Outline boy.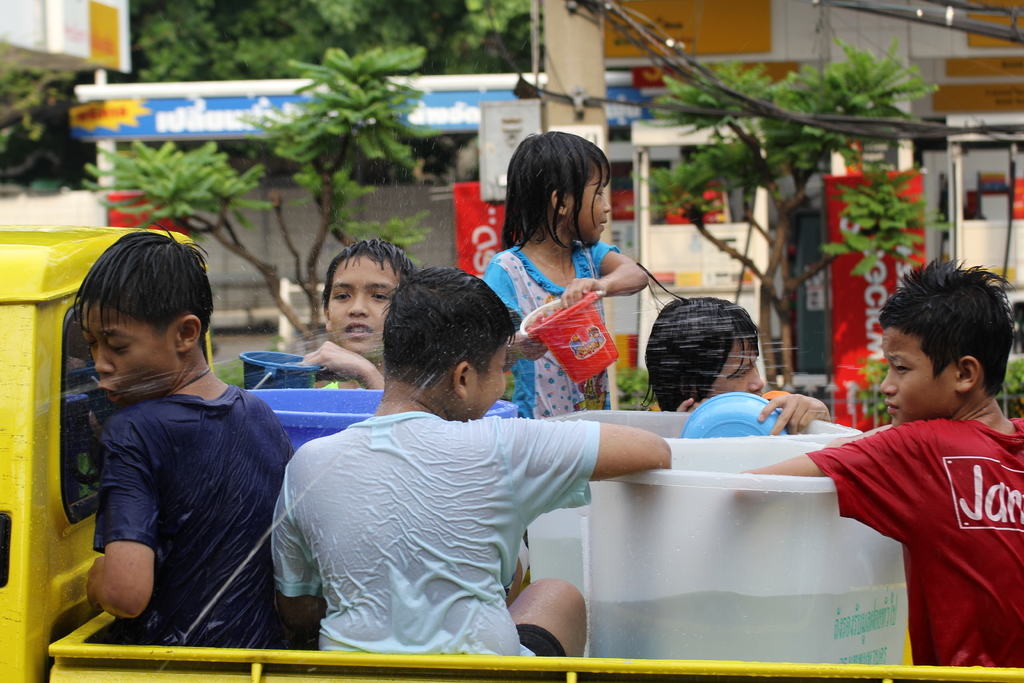
Outline: 298,239,419,388.
